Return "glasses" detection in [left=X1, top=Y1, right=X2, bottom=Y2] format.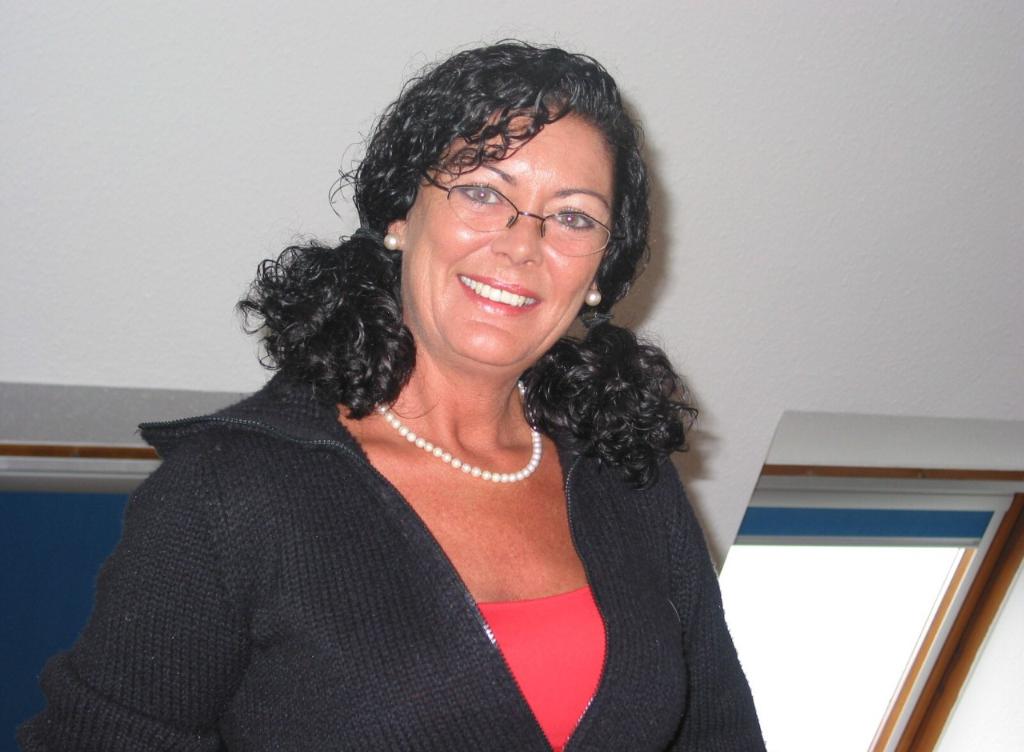
[left=403, top=174, right=626, bottom=256].
